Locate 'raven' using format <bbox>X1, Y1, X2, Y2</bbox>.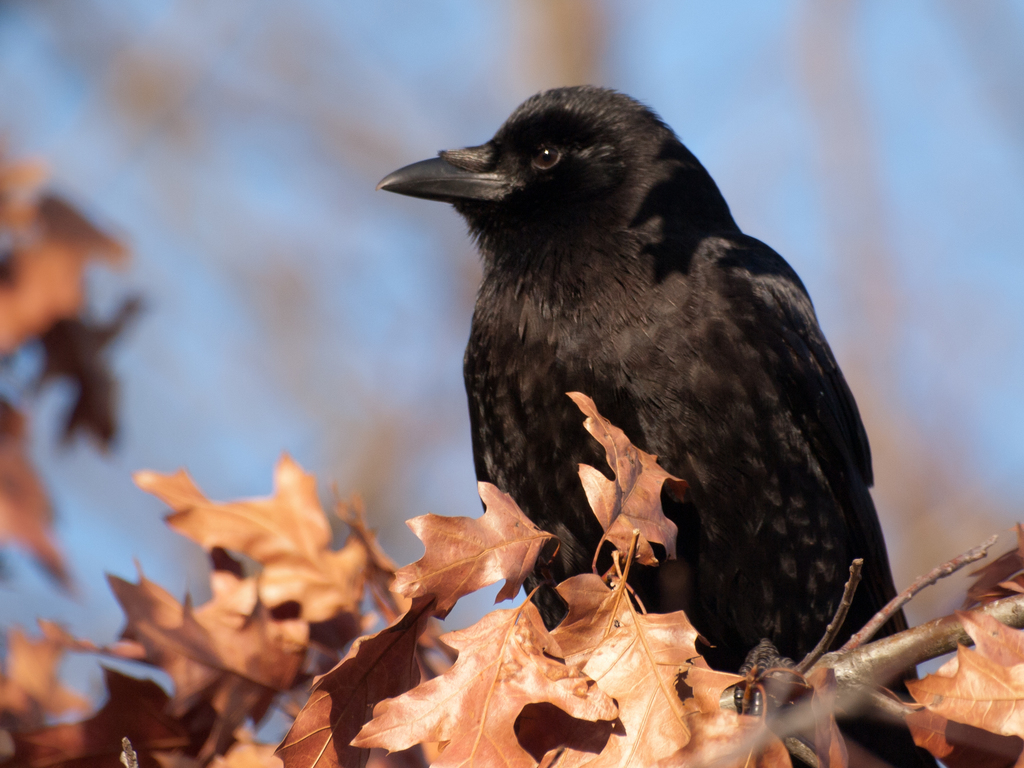
<bbox>371, 83, 918, 708</bbox>.
